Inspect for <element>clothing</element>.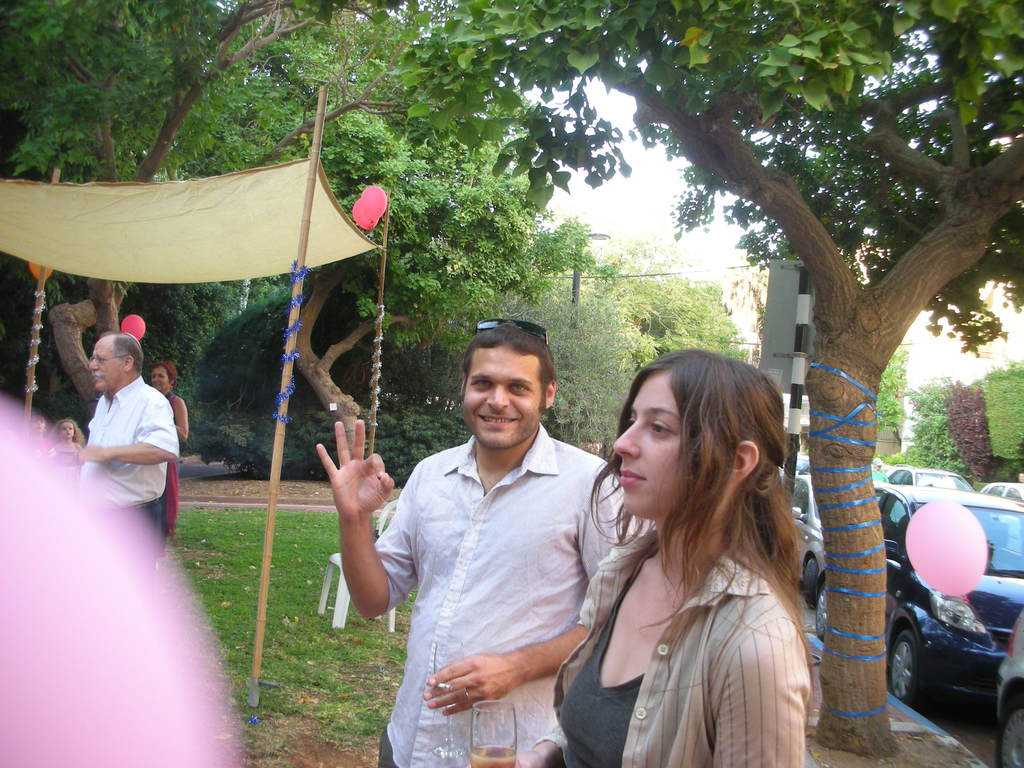
Inspection: 75 373 175 558.
